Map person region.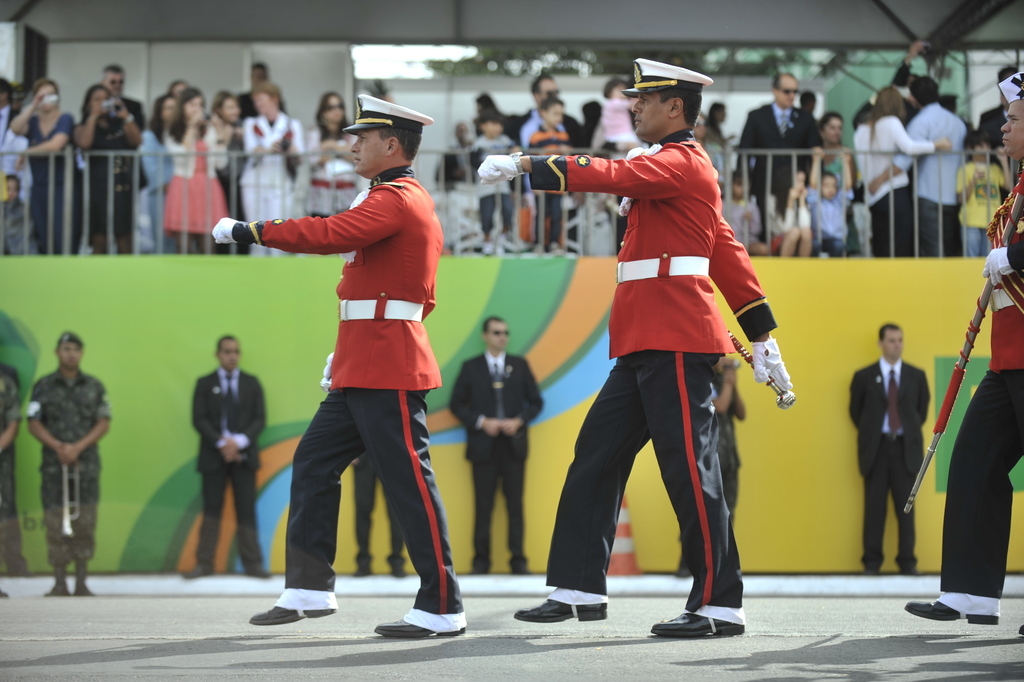
Mapped to select_region(667, 350, 736, 576).
